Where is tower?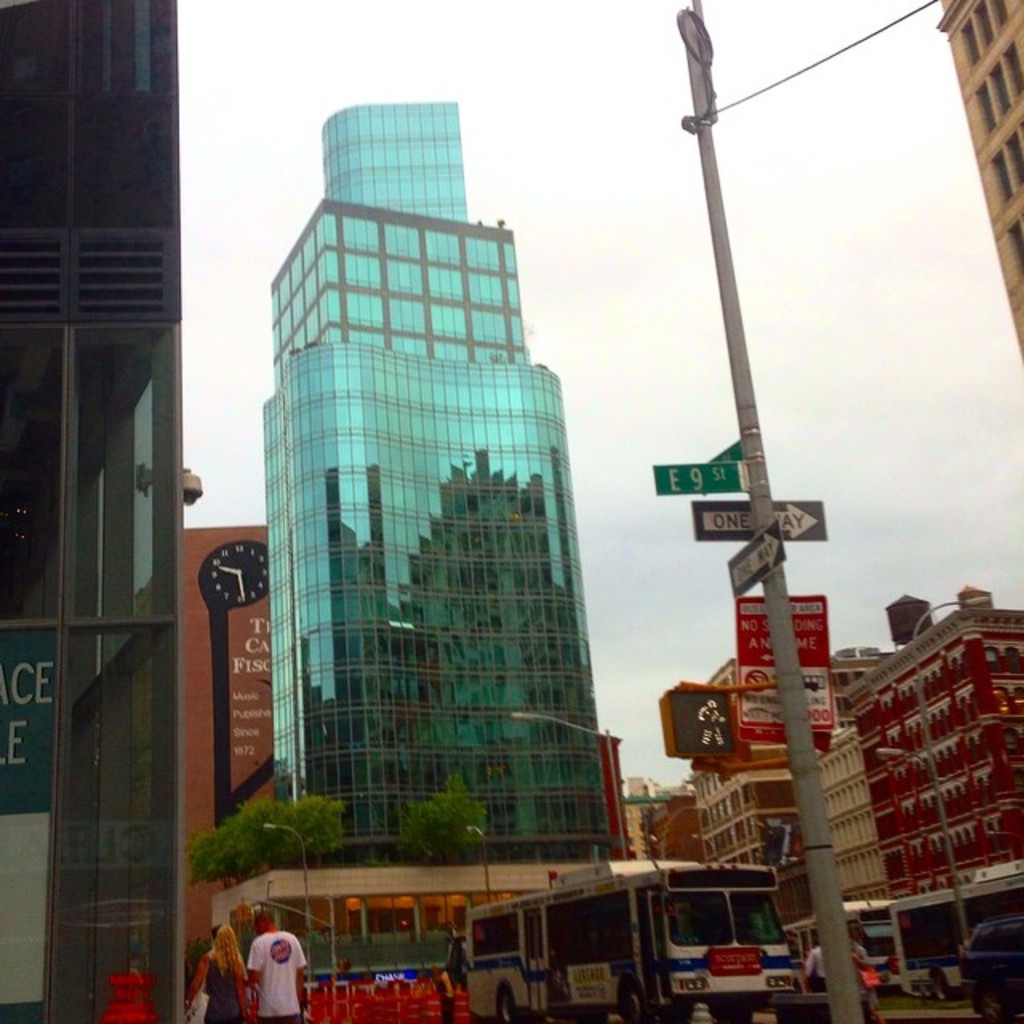
x1=216, y1=101, x2=634, y2=984.
